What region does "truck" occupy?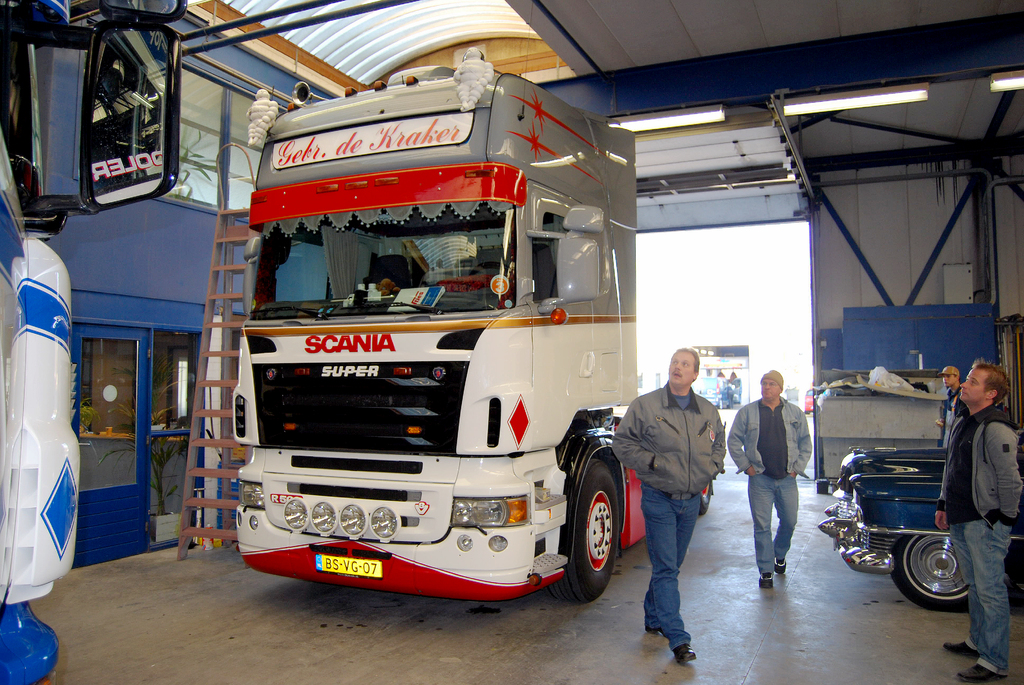
BBox(228, 58, 868, 597).
